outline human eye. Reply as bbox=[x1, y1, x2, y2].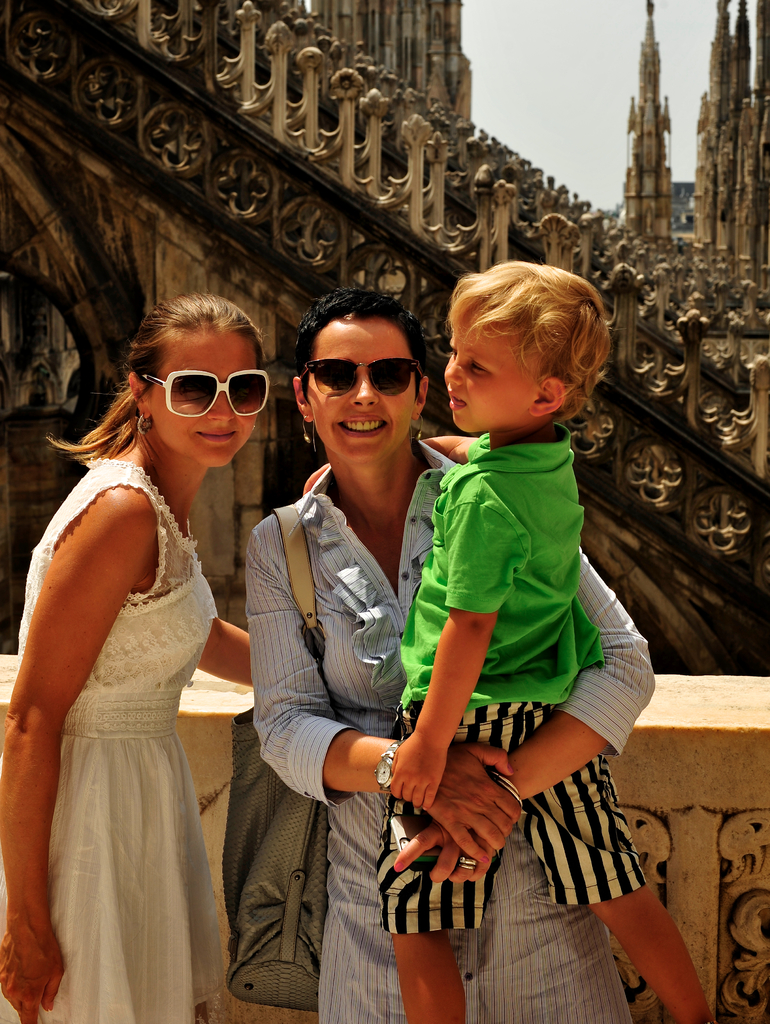
bbox=[470, 356, 487, 372].
